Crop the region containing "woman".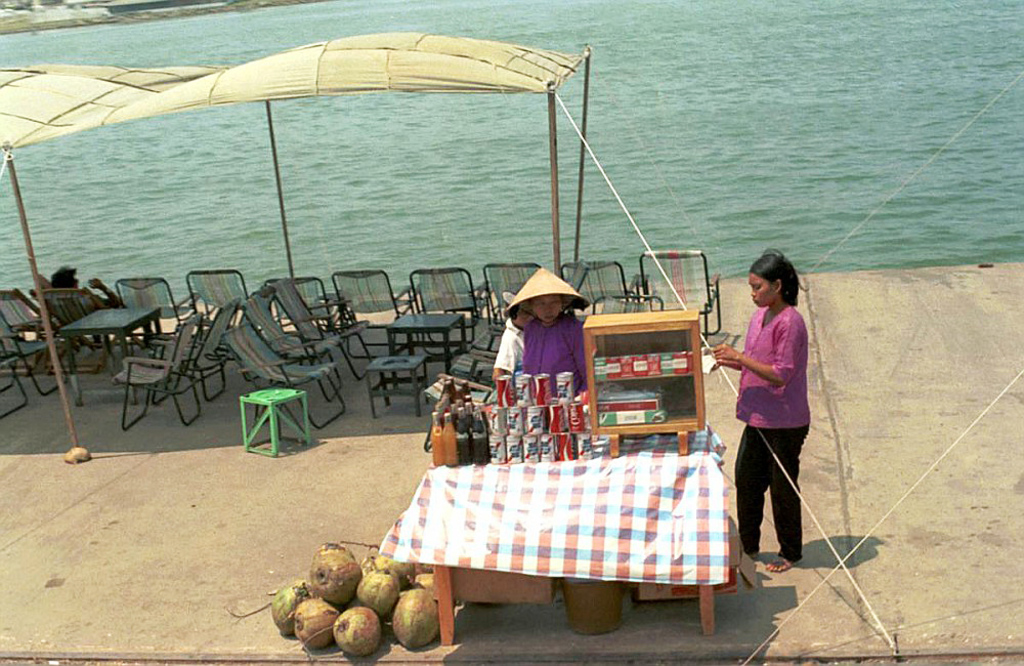
Crop region: [x1=717, y1=242, x2=823, y2=589].
